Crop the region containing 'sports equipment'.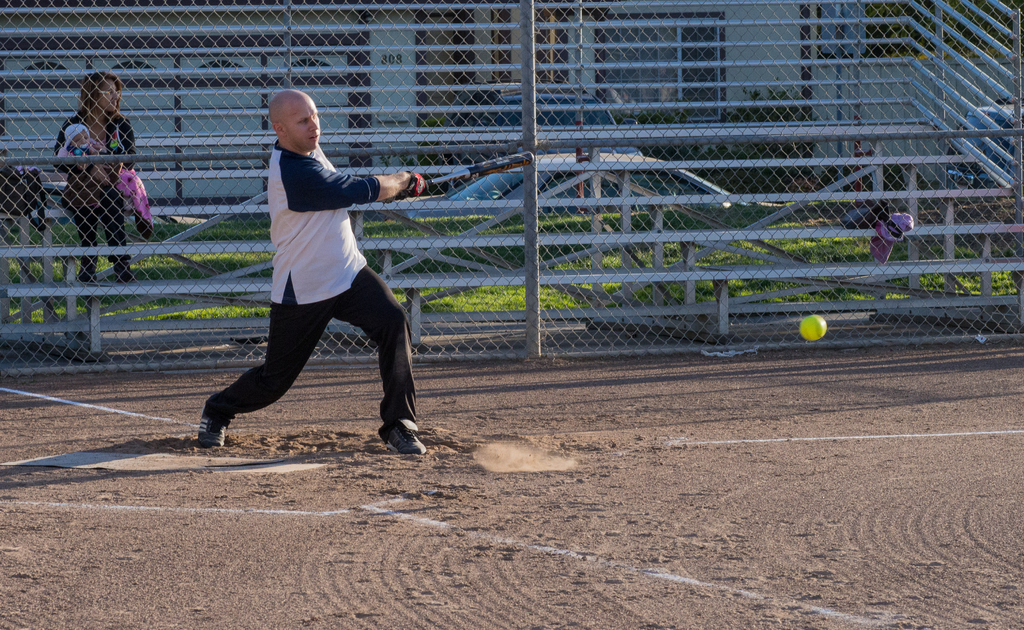
Crop region: crop(799, 311, 830, 339).
